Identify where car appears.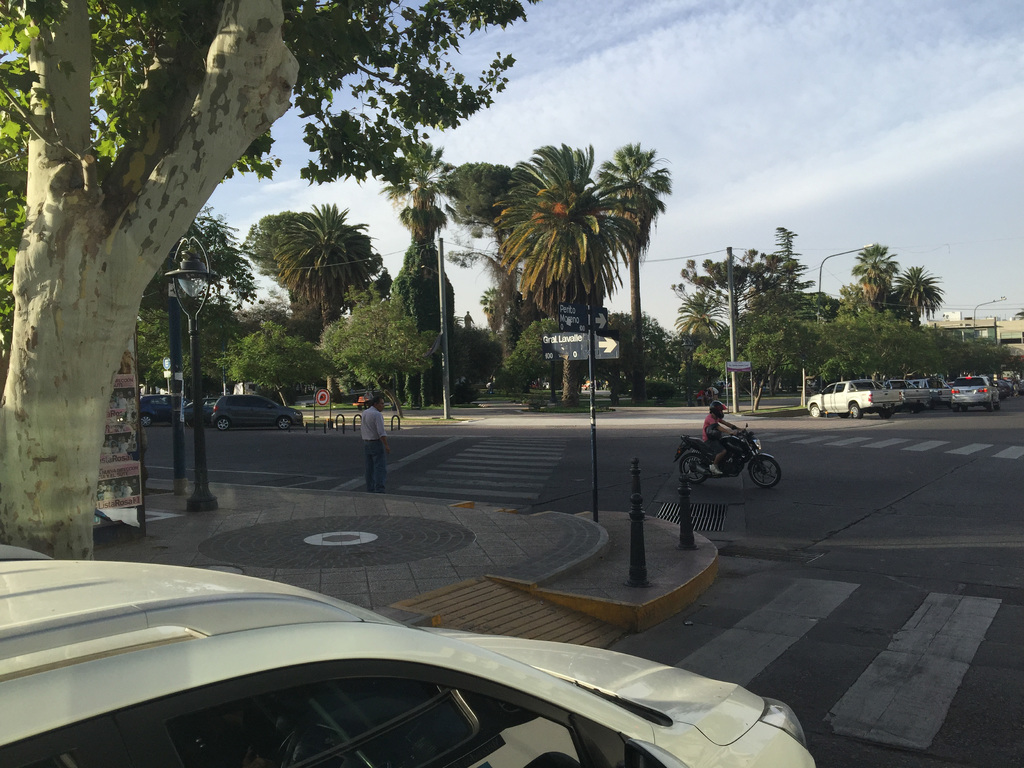
Appears at region(952, 376, 999, 411).
